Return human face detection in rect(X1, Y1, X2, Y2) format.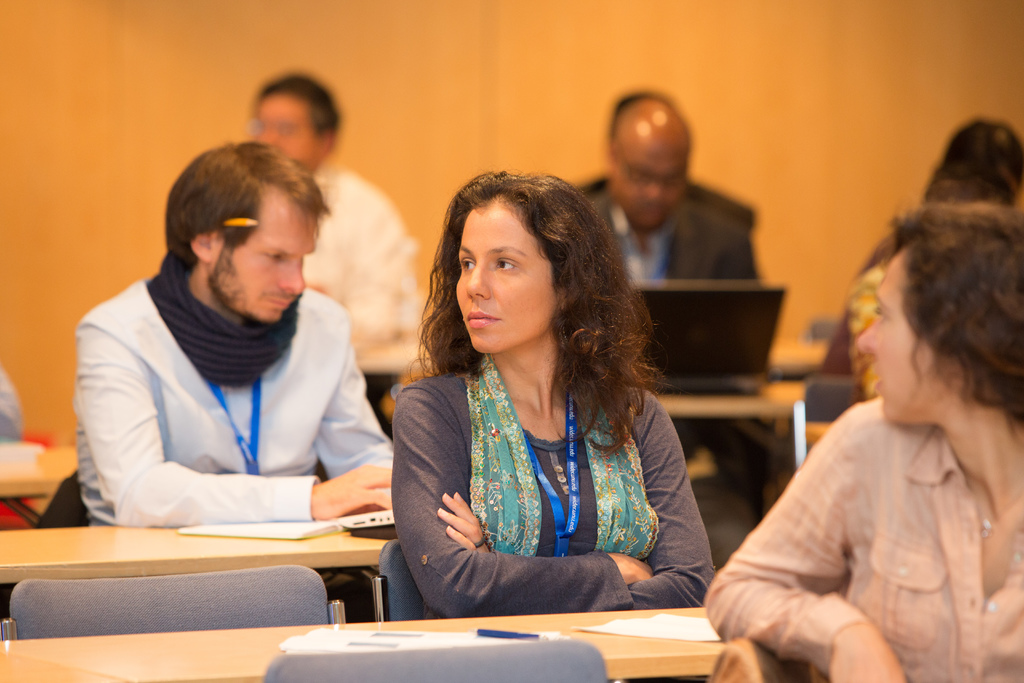
rect(609, 132, 687, 235).
